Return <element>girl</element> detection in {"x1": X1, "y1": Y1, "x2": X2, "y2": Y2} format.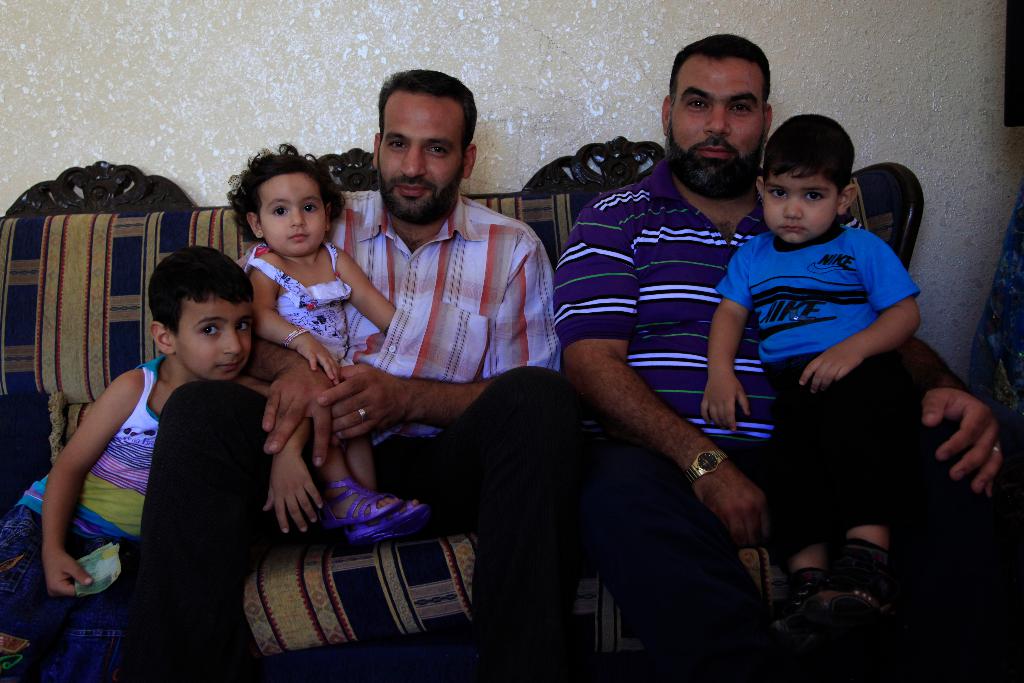
{"x1": 243, "y1": 141, "x2": 438, "y2": 542}.
